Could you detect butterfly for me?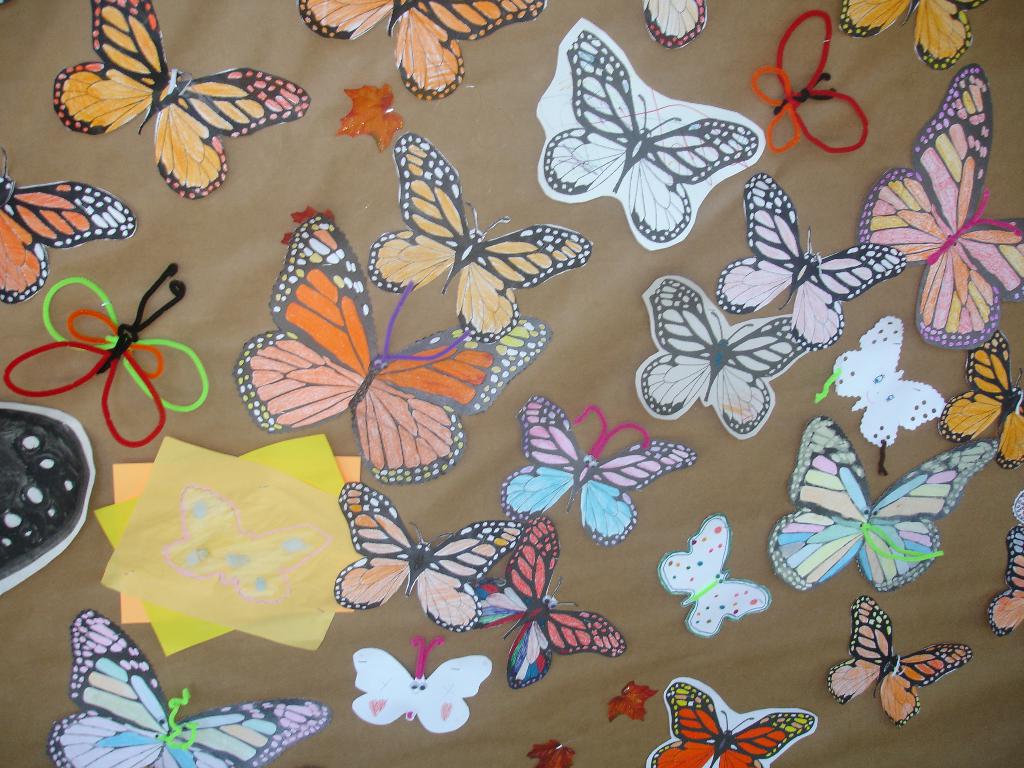
Detection result: region(762, 414, 1000, 597).
